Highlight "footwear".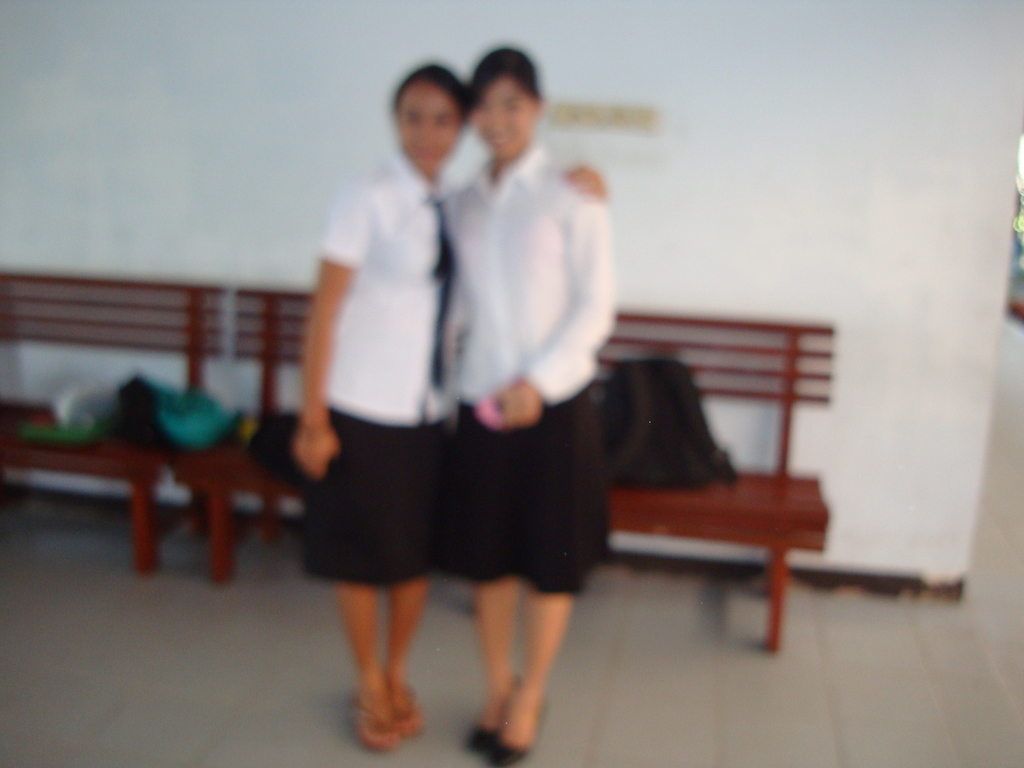
Highlighted region: 396, 685, 420, 735.
